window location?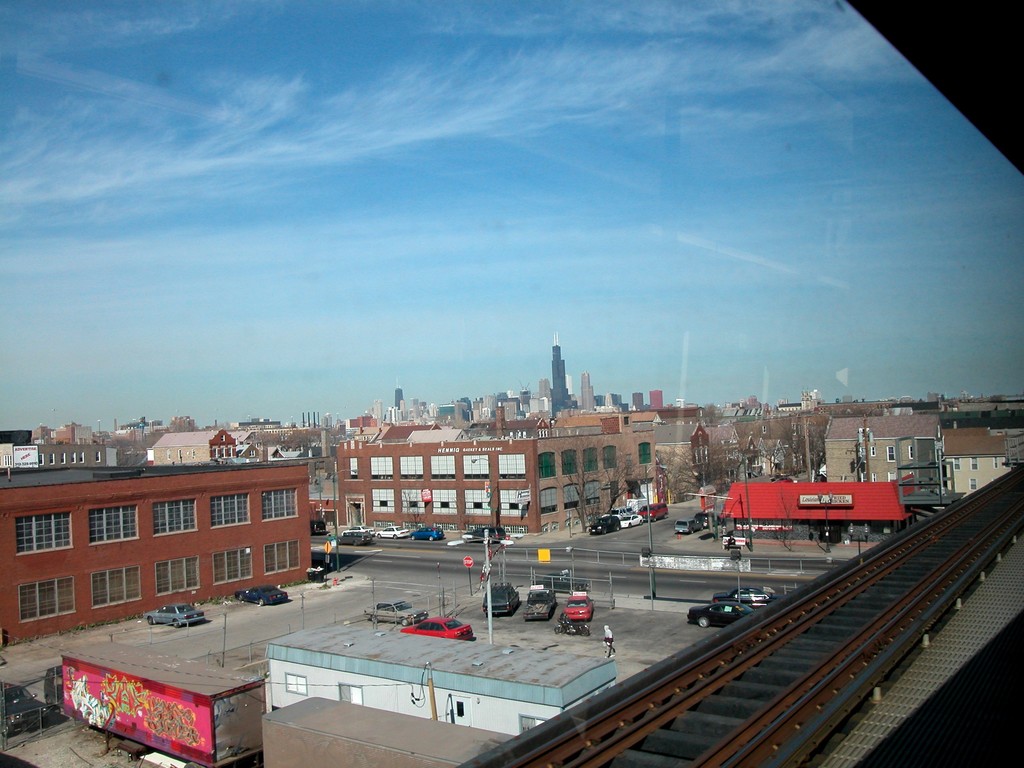
locate(870, 448, 872, 457)
